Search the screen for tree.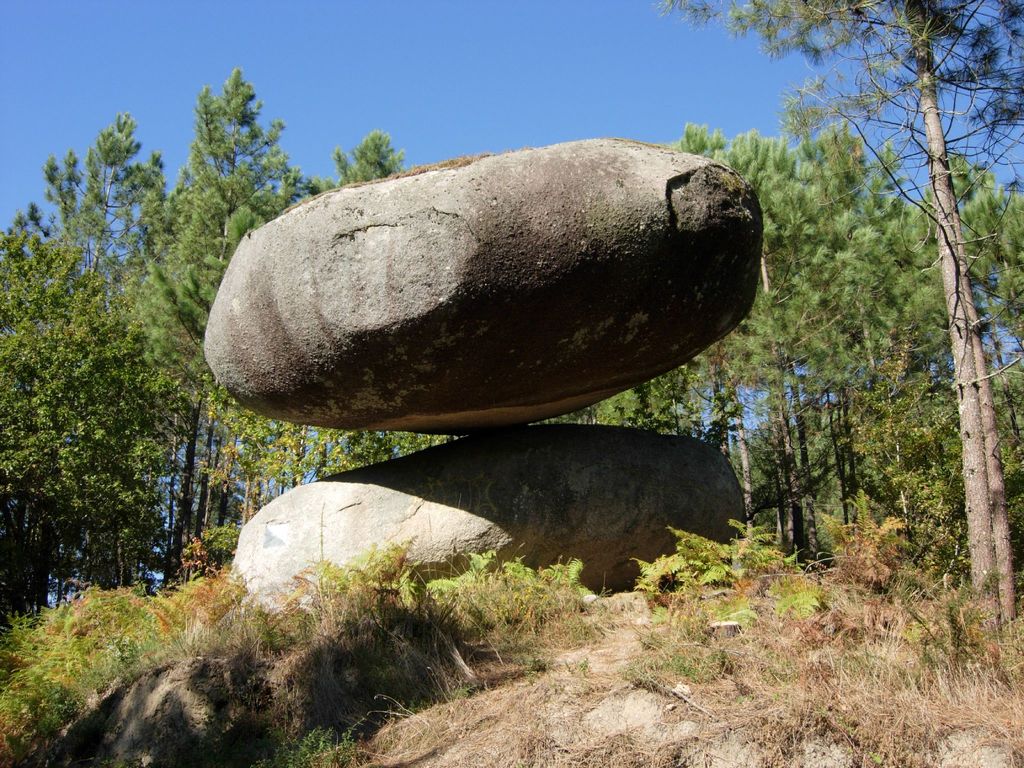
Found at 674,1,1018,634.
